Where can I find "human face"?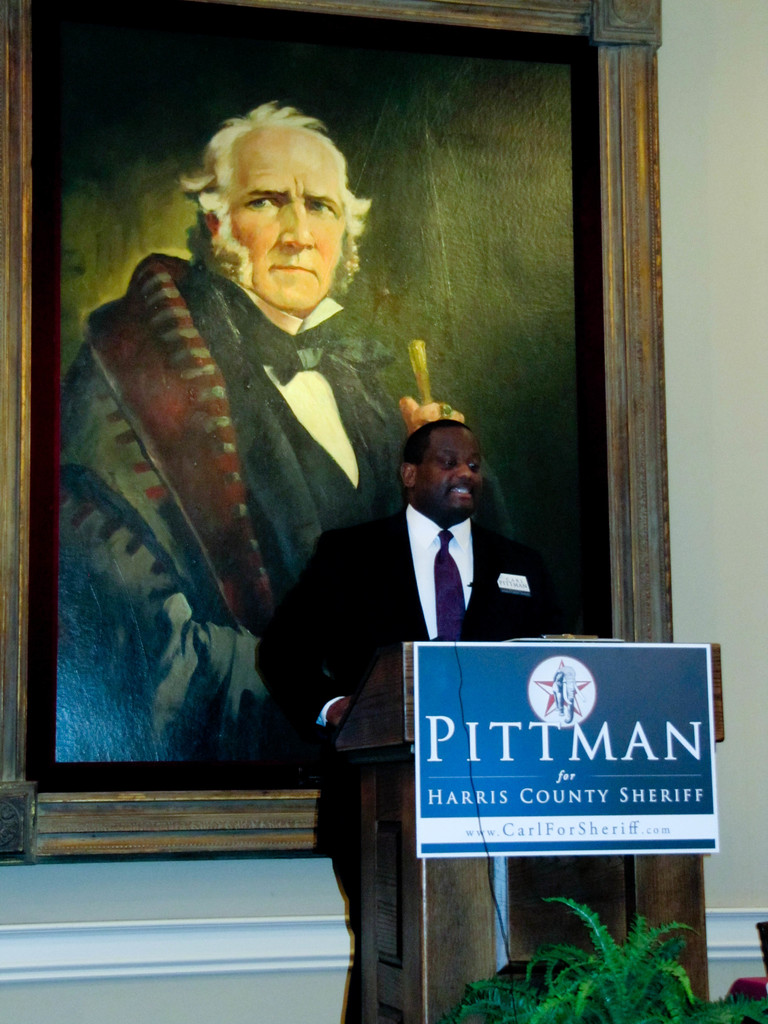
You can find it at left=236, top=127, right=349, bottom=311.
